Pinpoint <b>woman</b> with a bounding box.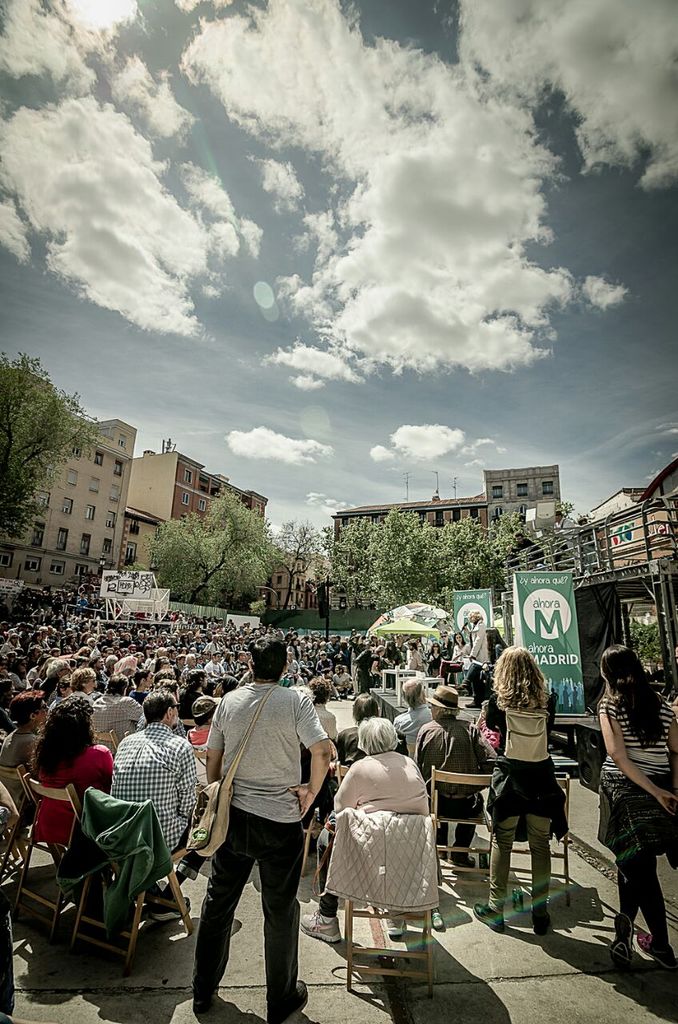
region(592, 638, 677, 970).
